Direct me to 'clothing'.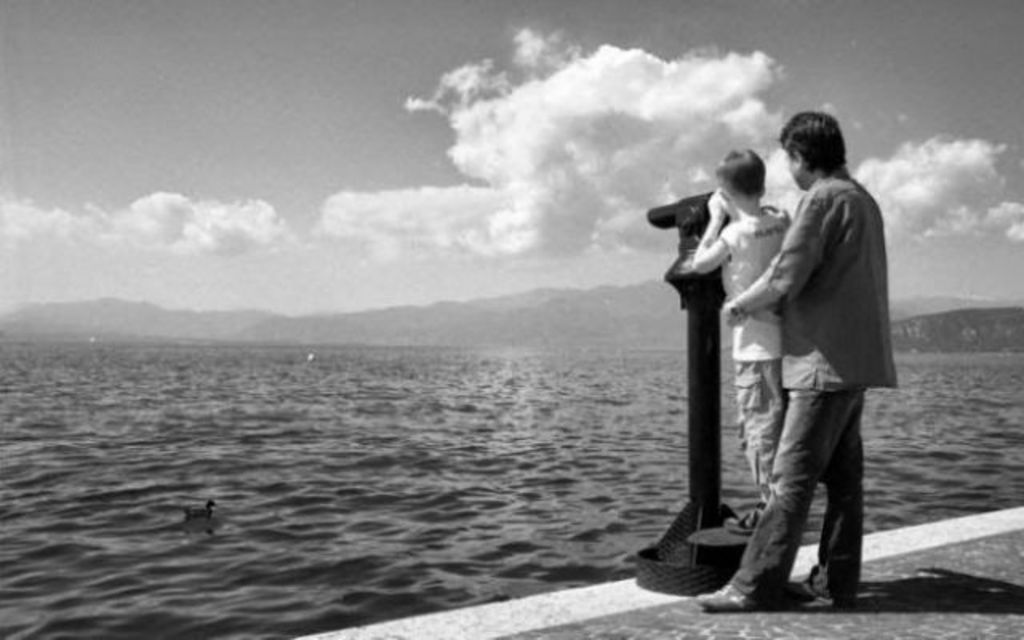
Direction: <region>725, 109, 896, 595</region>.
